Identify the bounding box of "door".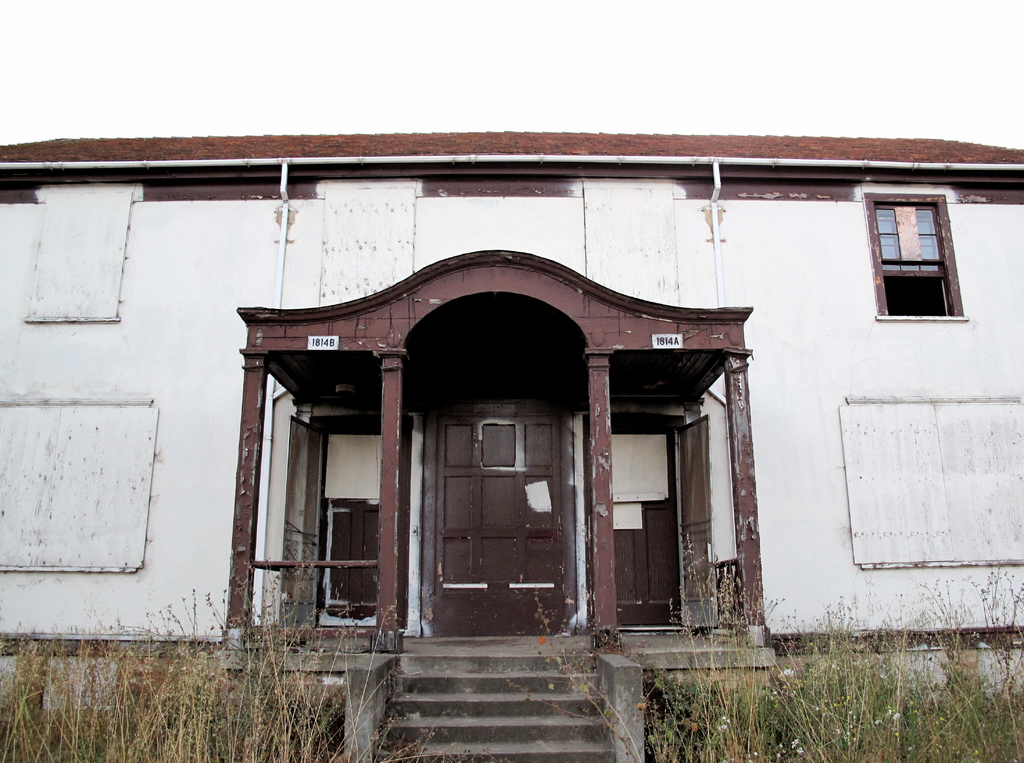
bbox(422, 418, 573, 640).
